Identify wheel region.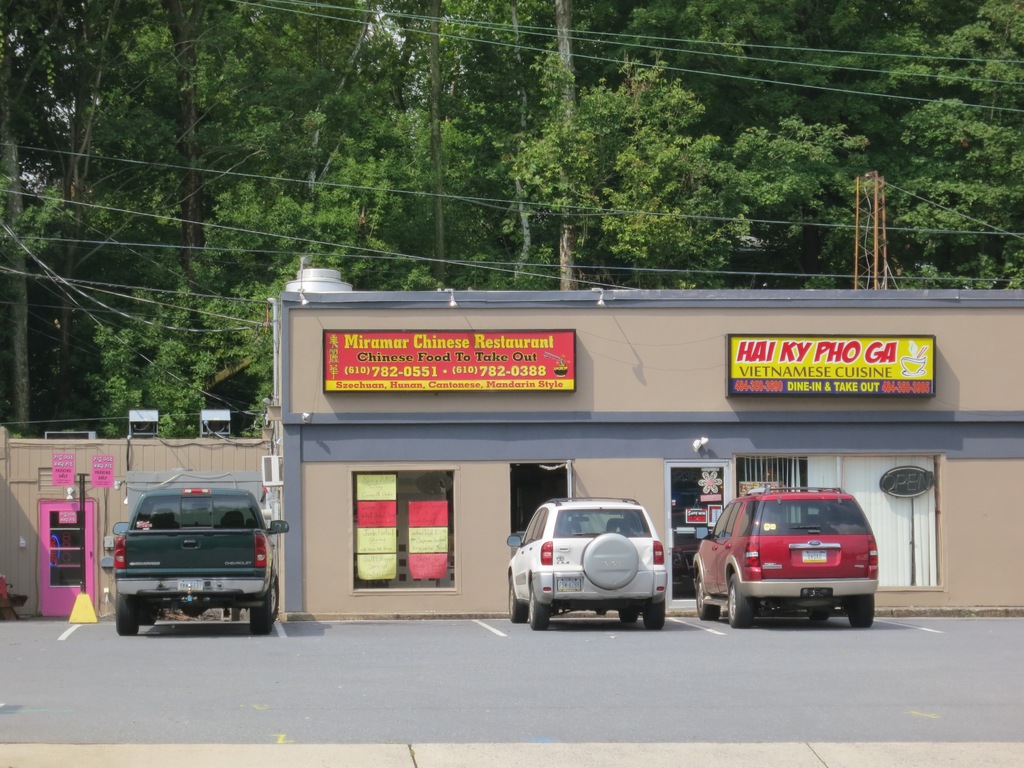
Region: [114, 598, 139, 638].
